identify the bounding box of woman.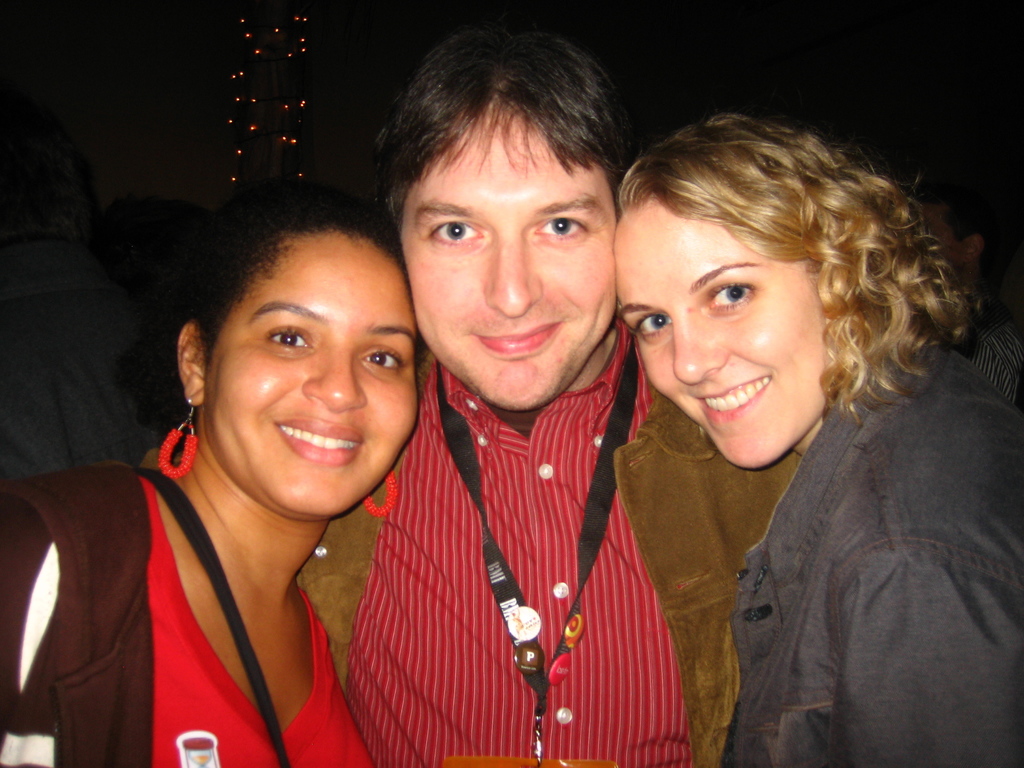
[541, 85, 980, 754].
